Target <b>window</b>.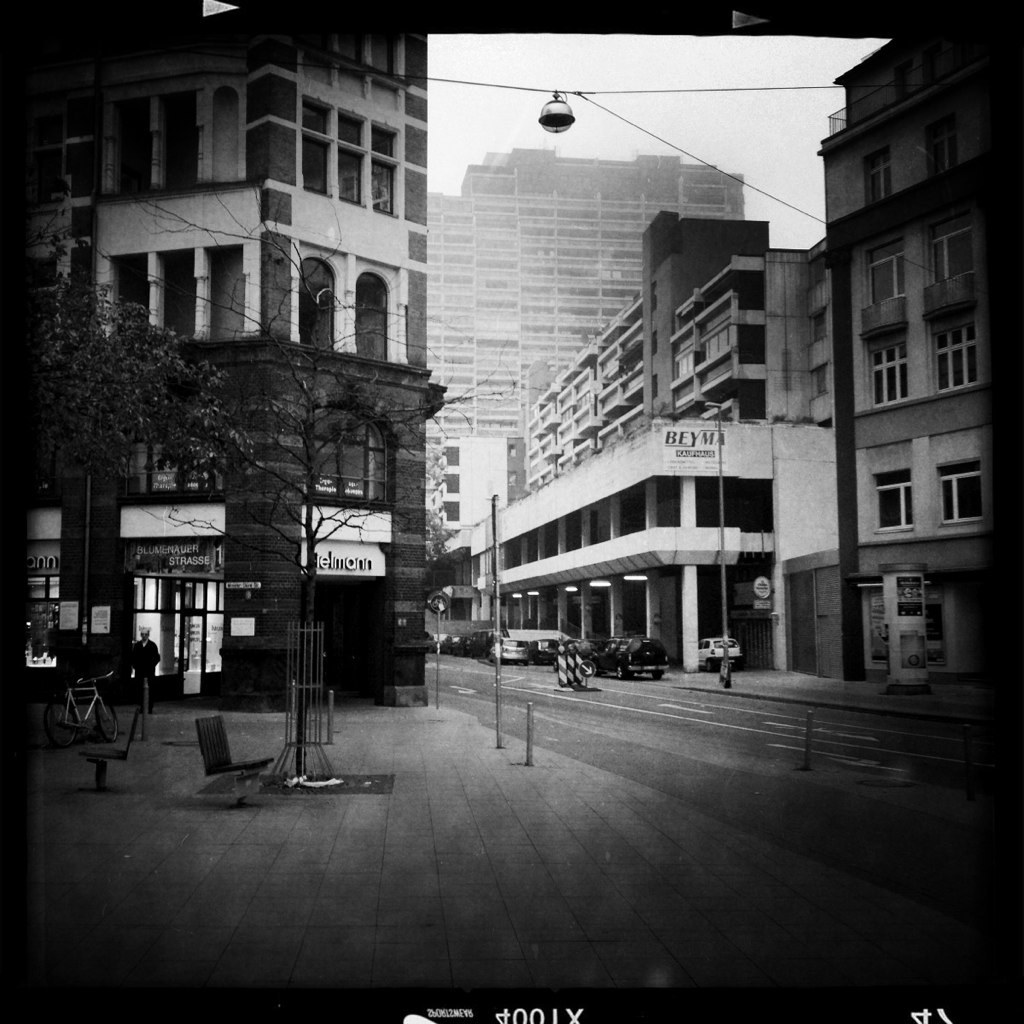
Target region: (left=923, top=215, right=971, bottom=284).
